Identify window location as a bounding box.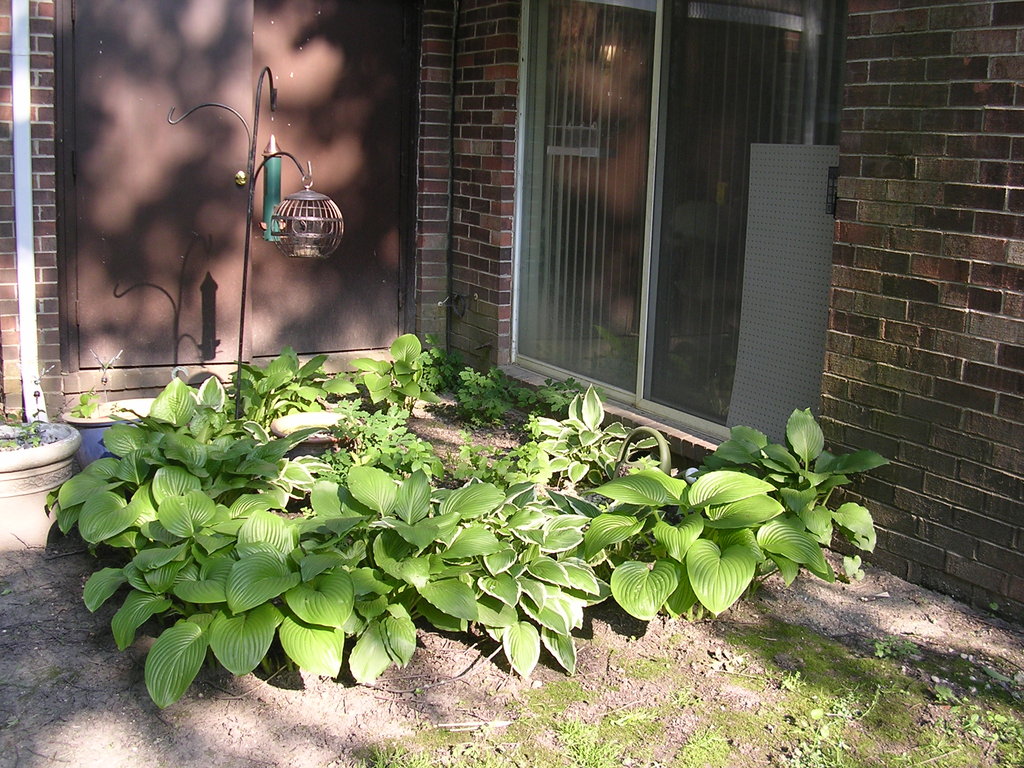
box(495, 0, 858, 461).
